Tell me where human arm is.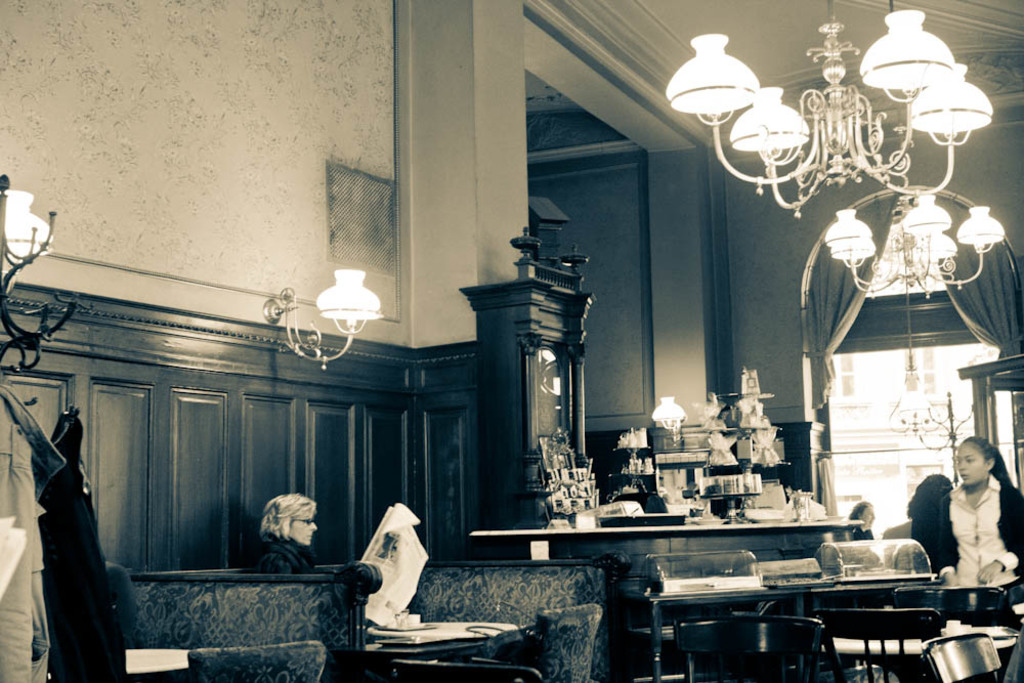
human arm is at [x1=974, y1=485, x2=1023, y2=584].
